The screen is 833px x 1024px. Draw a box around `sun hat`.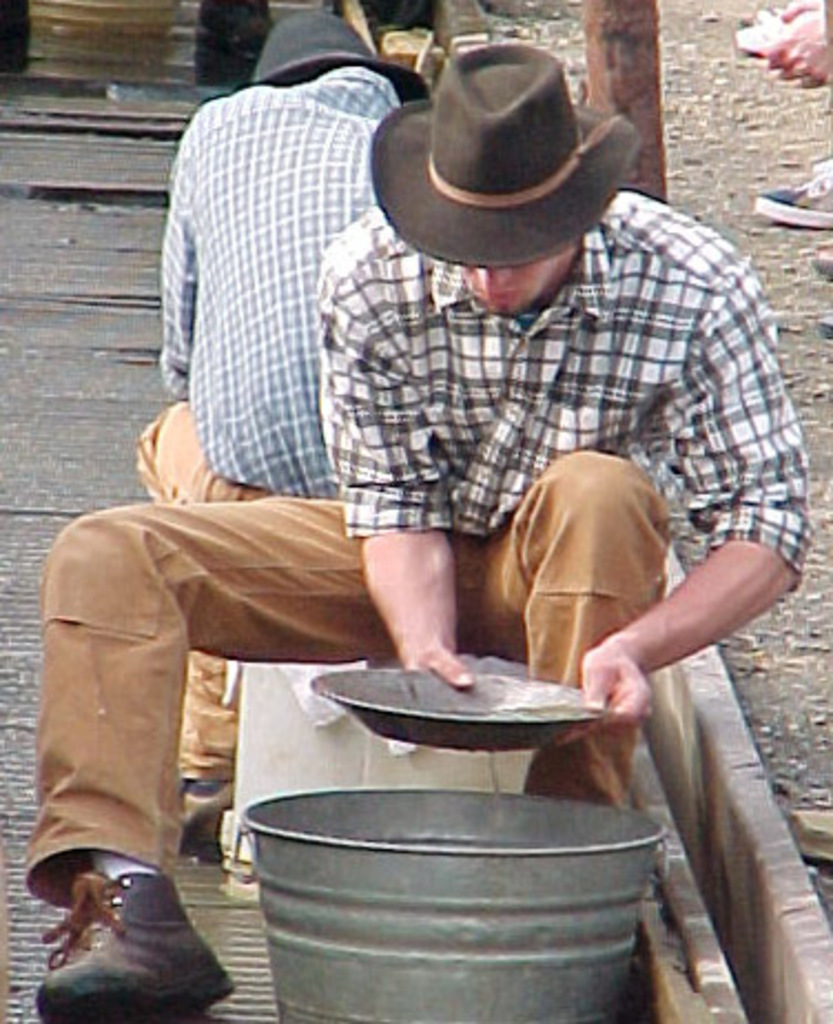
box(366, 40, 649, 270).
